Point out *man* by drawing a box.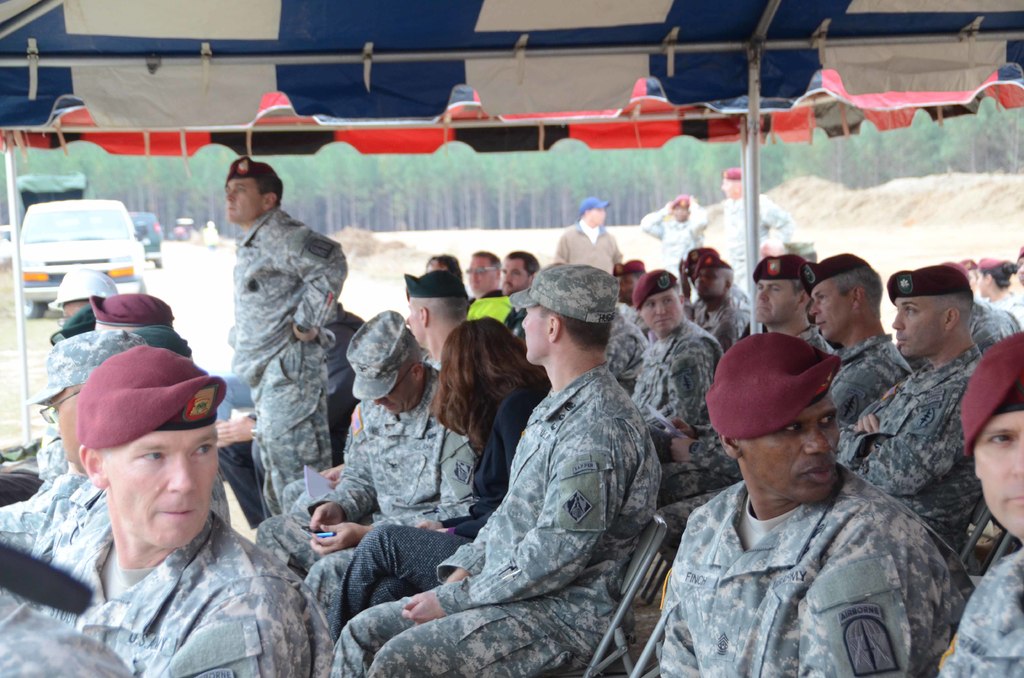
{"left": 329, "top": 262, "right": 661, "bottom": 677}.
